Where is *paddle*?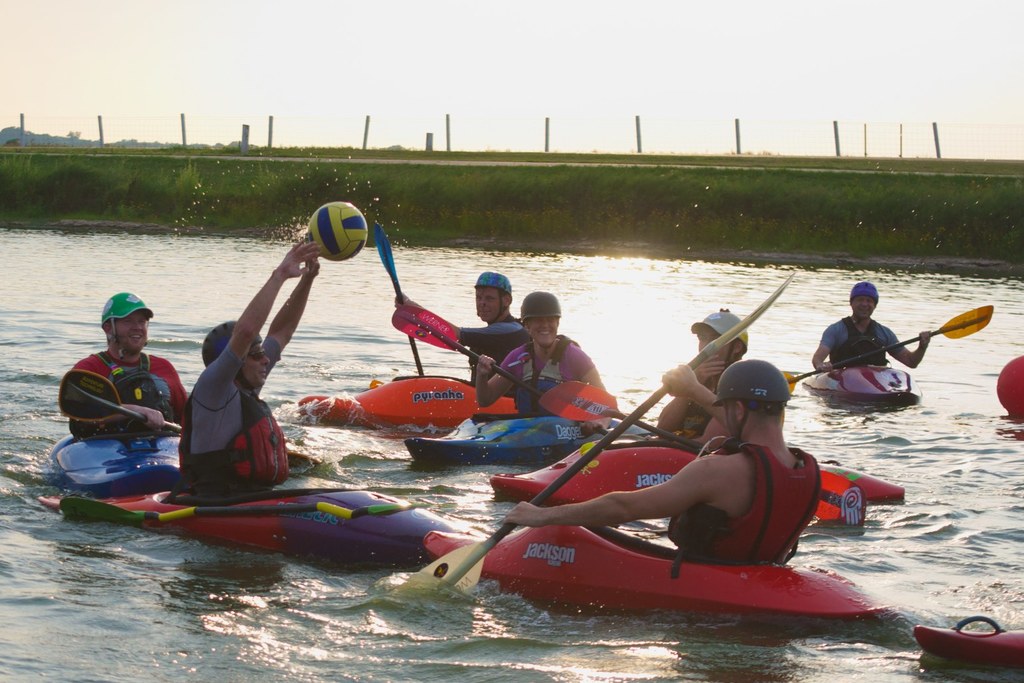
pyautogui.locateOnScreen(540, 381, 864, 527).
